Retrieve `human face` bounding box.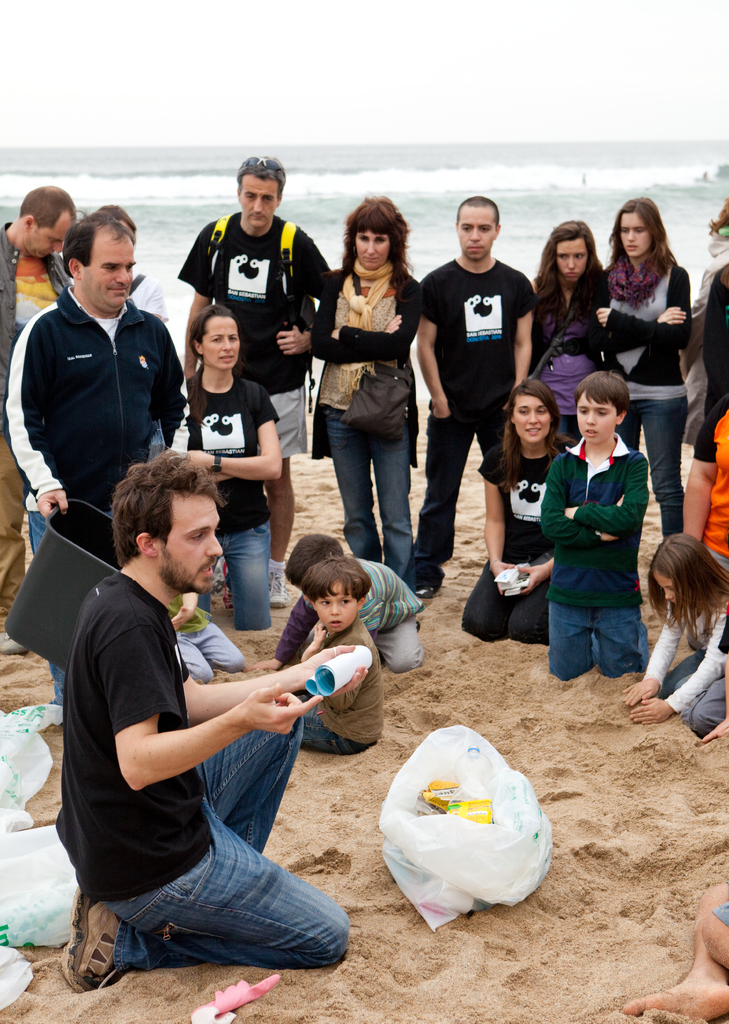
Bounding box: (316, 582, 361, 635).
